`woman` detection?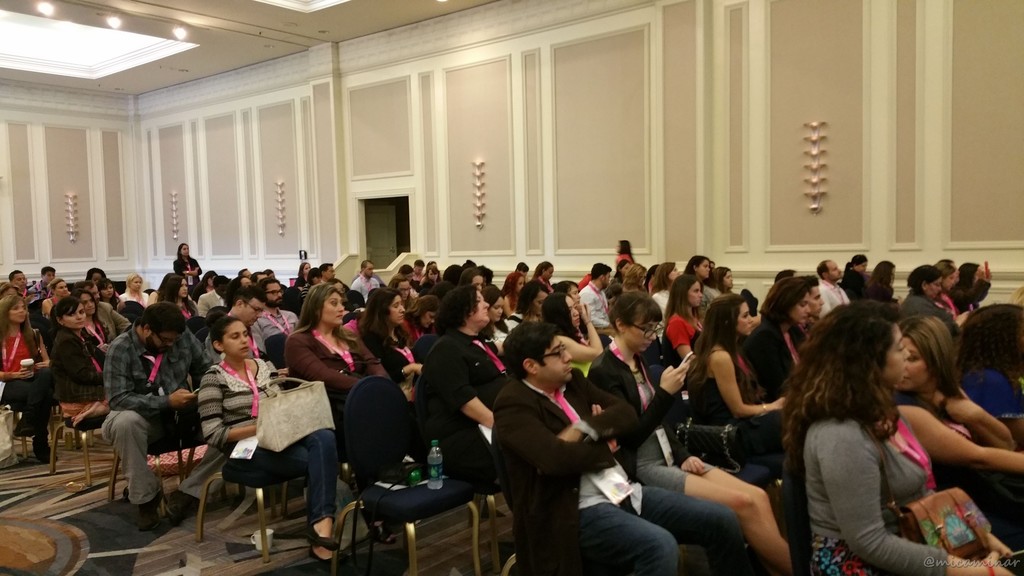
(x1=408, y1=285, x2=513, y2=488)
